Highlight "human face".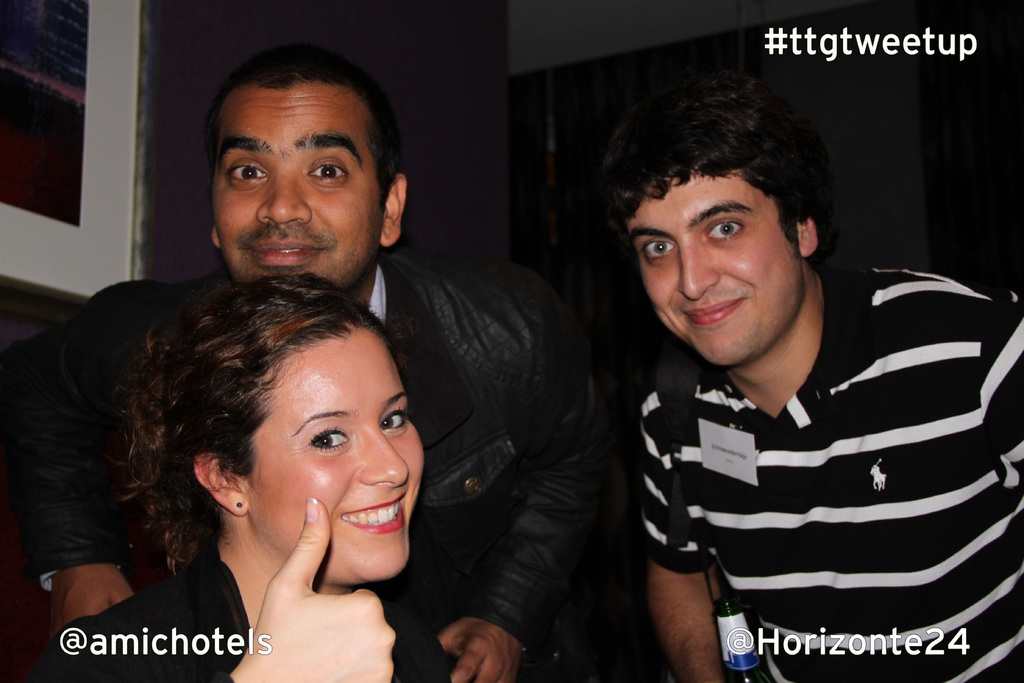
Highlighted region: [210,79,380,292].
